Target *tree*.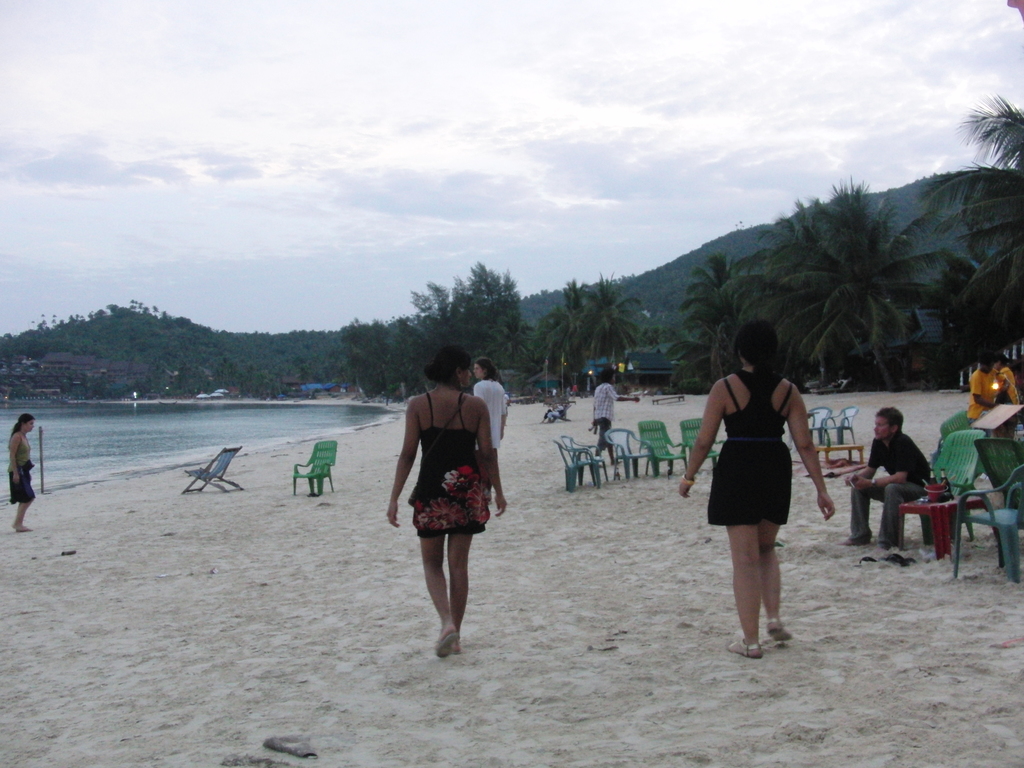
Target region: crop(773, 177, 964, 374).
